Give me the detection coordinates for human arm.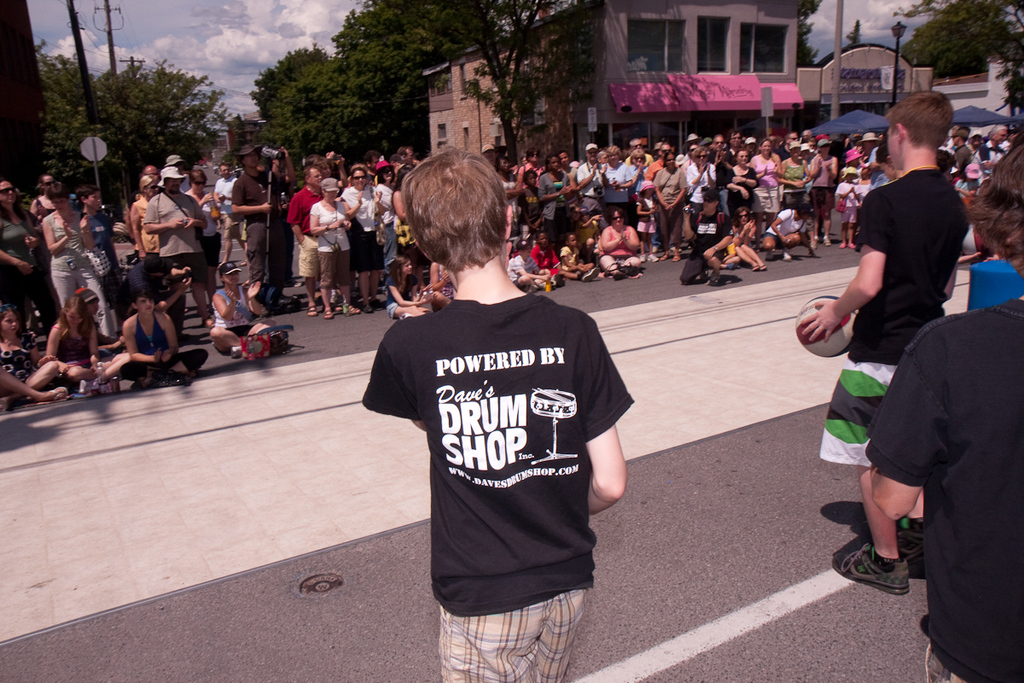
(335,184,362,222).
